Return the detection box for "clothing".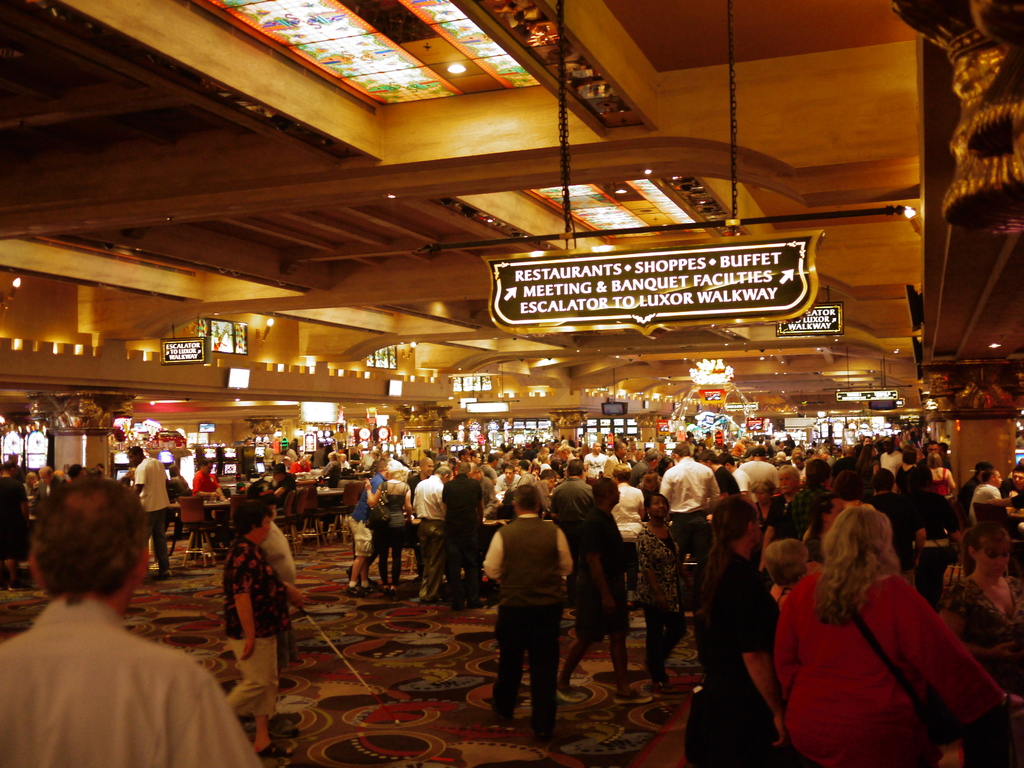
Rect(372, 475, 412, 572).
